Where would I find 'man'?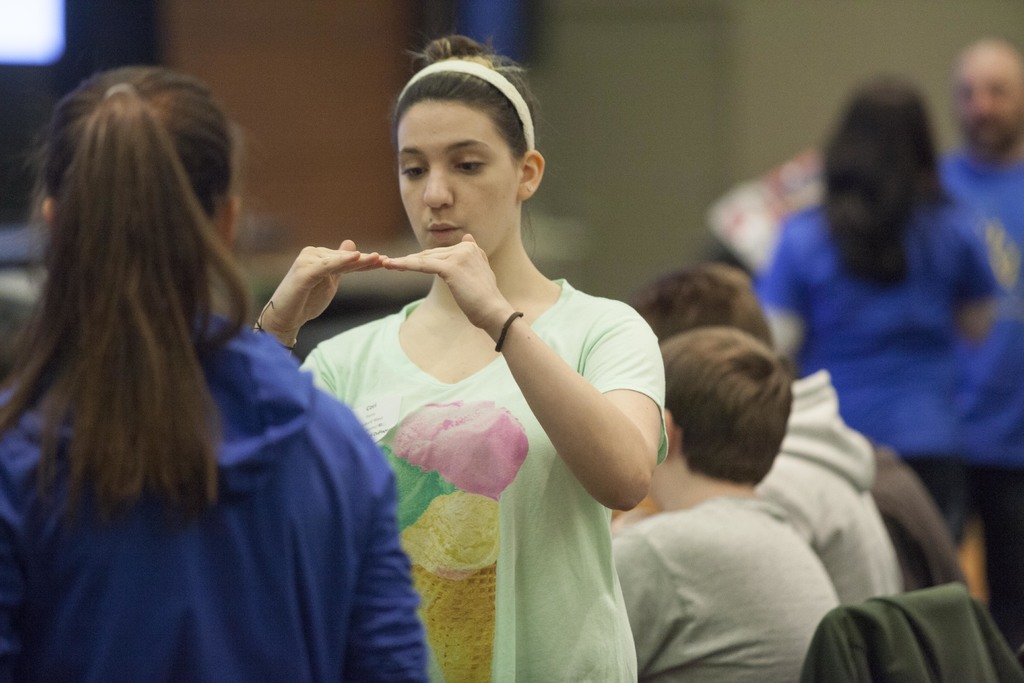
At x1=942 y1=41 x2=1023 y2=668.
